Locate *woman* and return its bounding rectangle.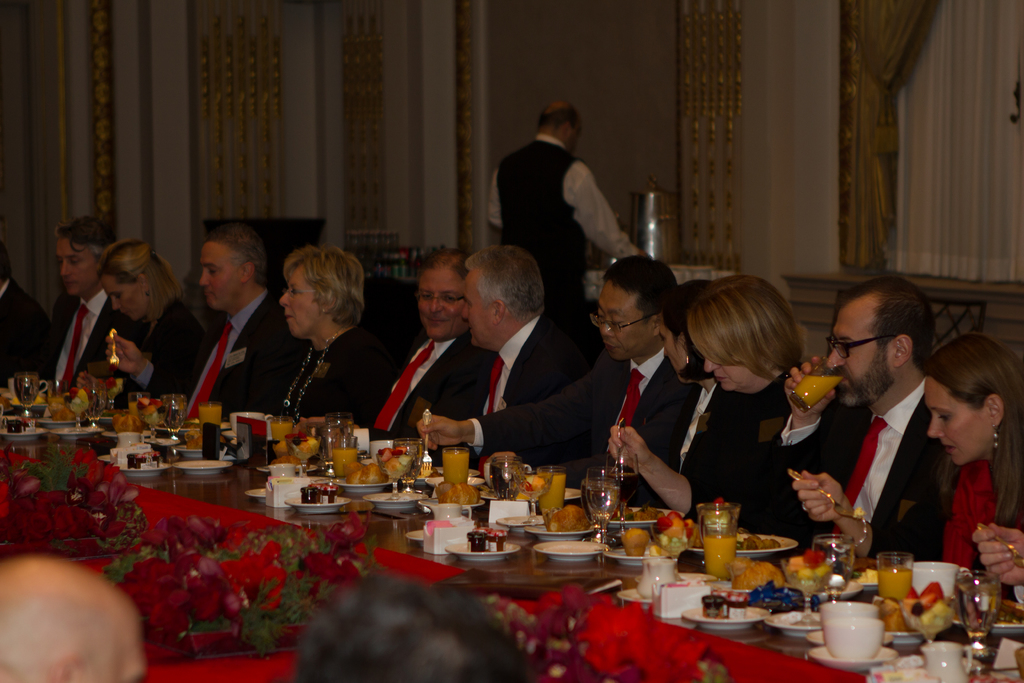
crop(242, 238, 388, 443).
